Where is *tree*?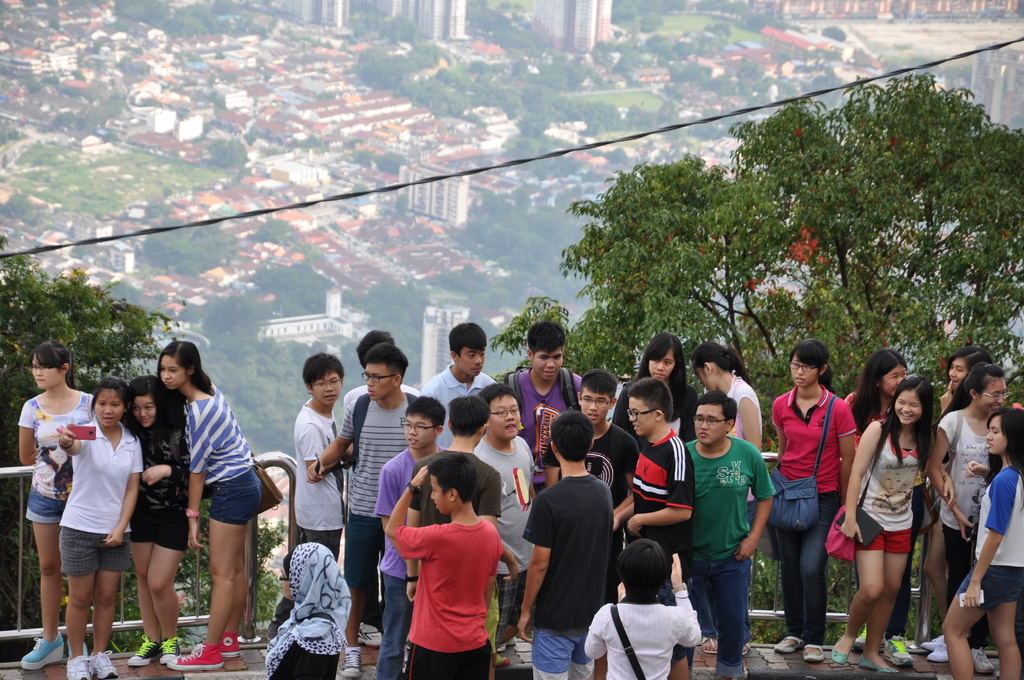
bbox=(0, 234, 188, 660).
